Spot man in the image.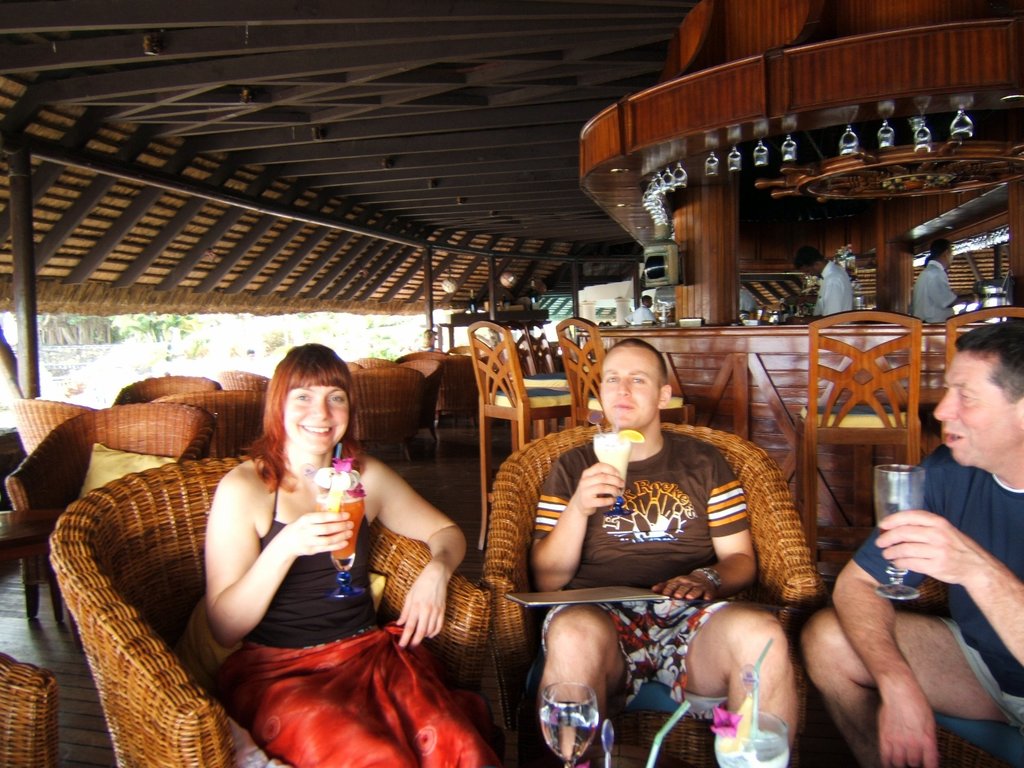
man found at <bbox>786, 248, 851, 318</bbox>.
